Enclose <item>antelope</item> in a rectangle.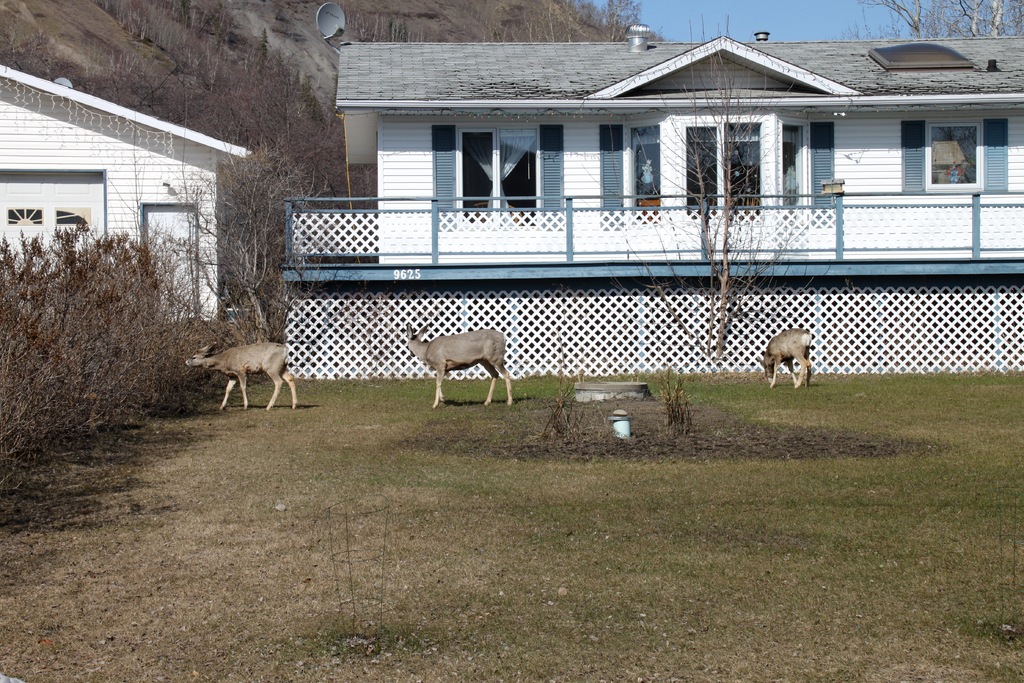
region(757, 328, 812, 396).
